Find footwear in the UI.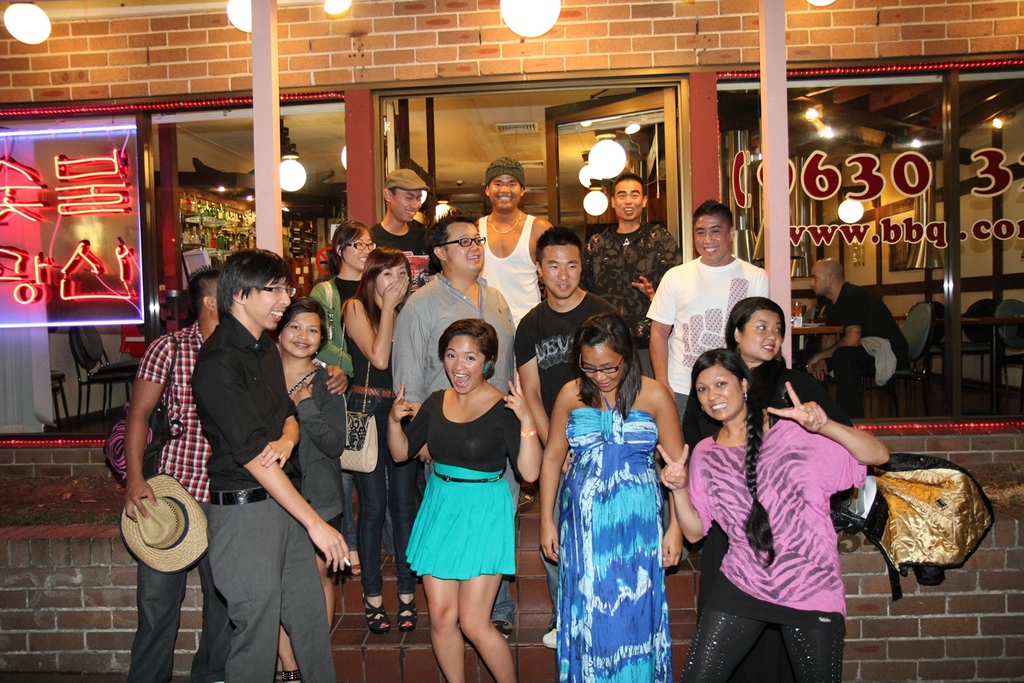
UI element at [x1=278, y1=670, x2=306, y2=682].
